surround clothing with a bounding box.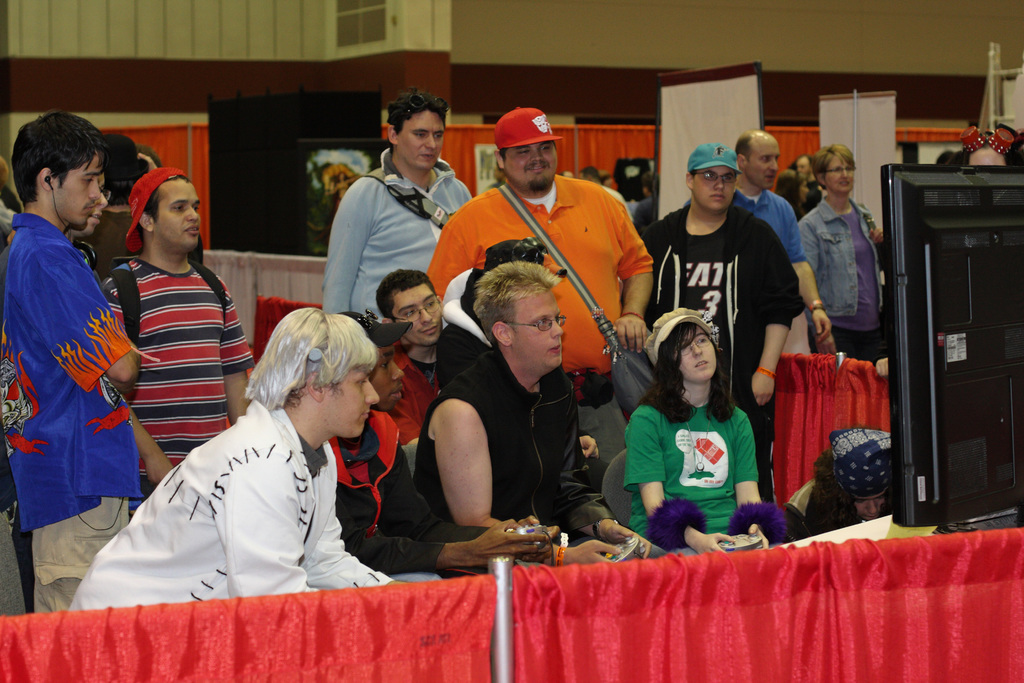
426, 170, 653, 491.
